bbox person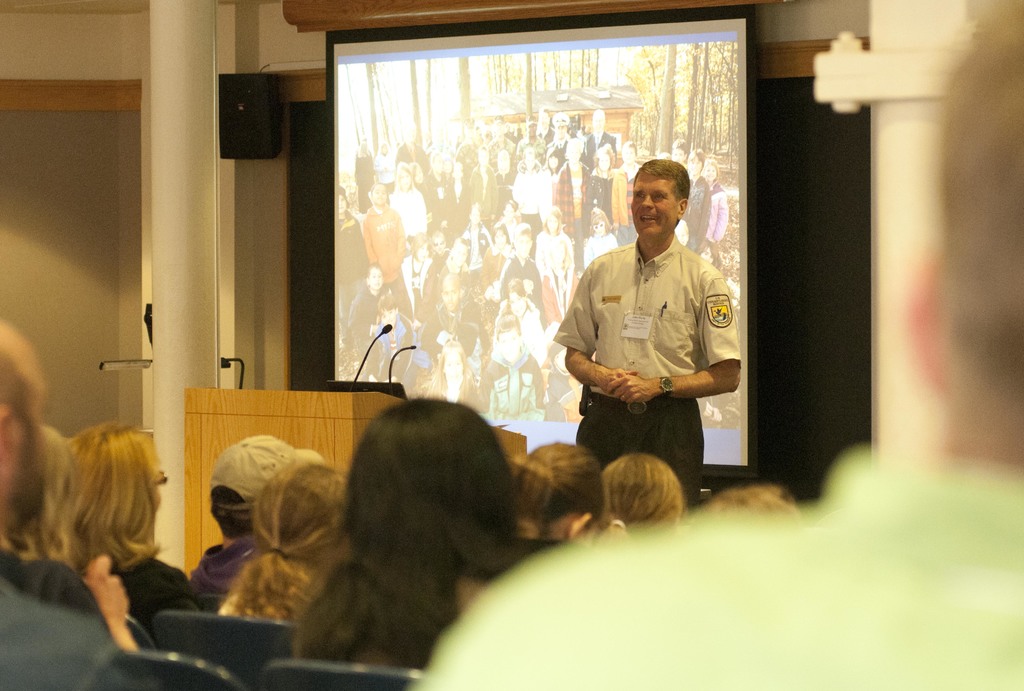
x1=423, y1=11, x2=1023, y2=690
